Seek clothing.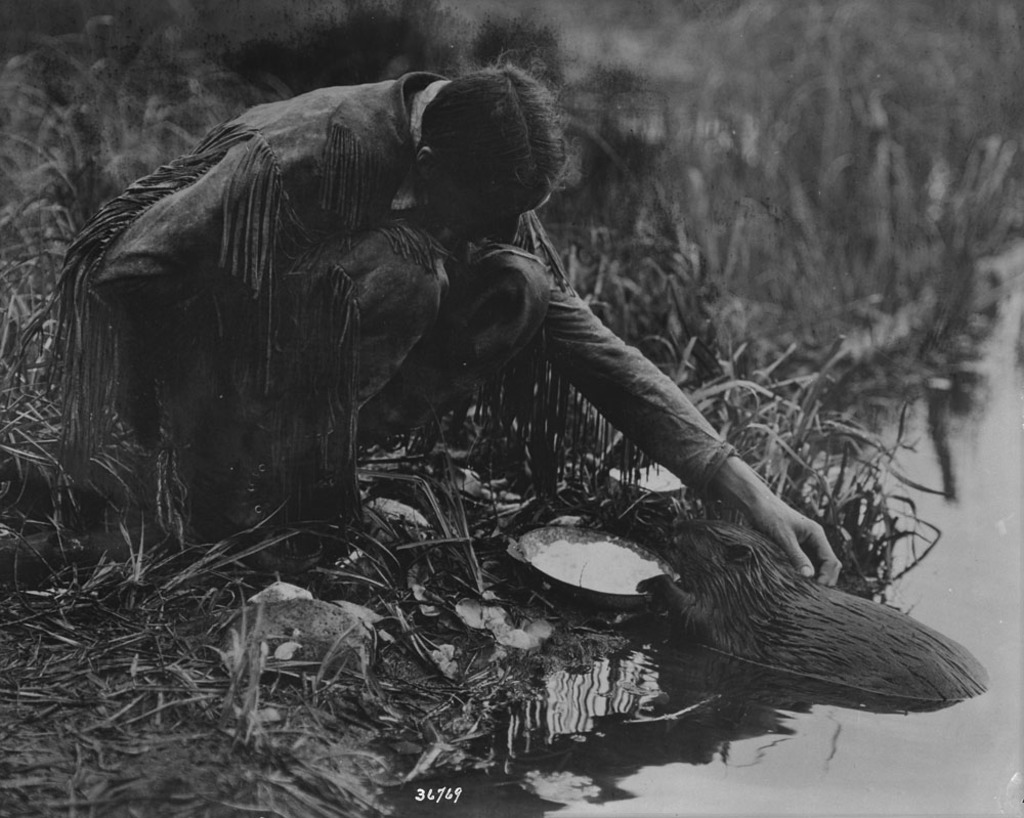
(left=105, top=66, right=860, bottom=682).
